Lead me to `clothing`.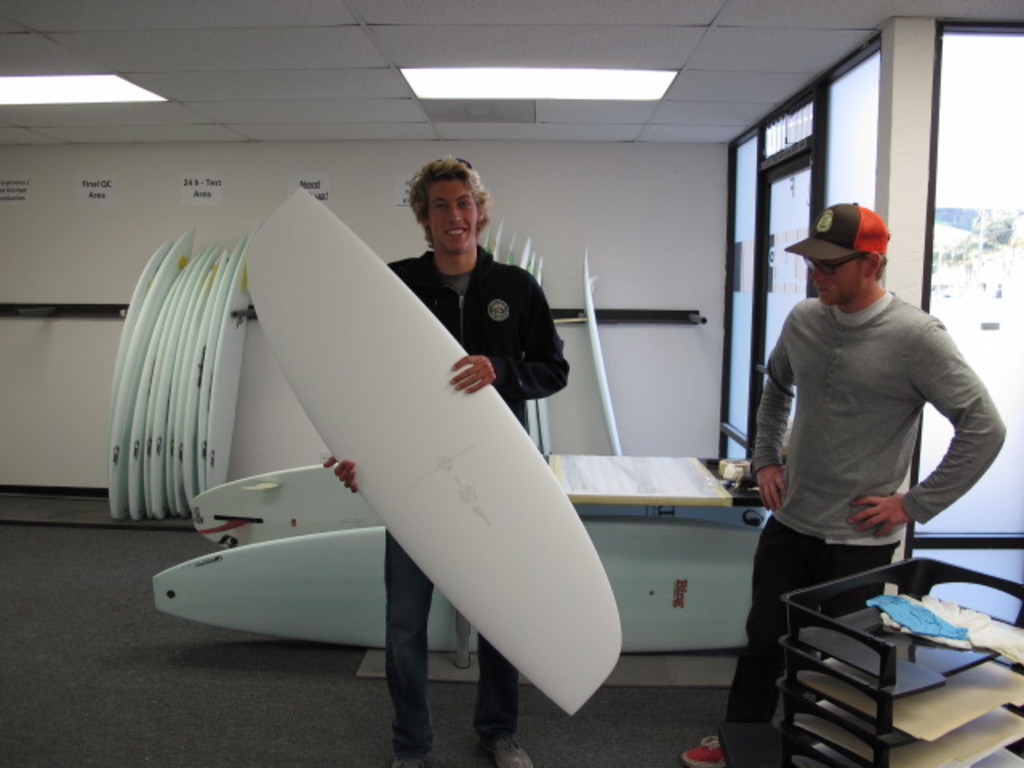
Lead to select_region(394, 253, 568, 766).
